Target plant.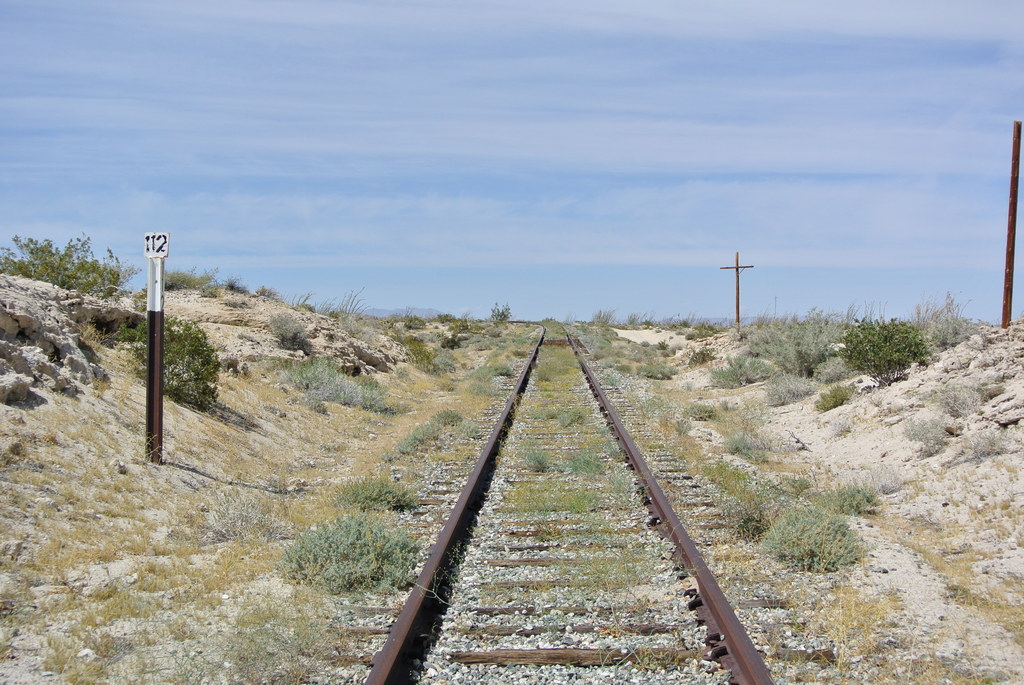
Target region: region(650, 375, 859, 584).
